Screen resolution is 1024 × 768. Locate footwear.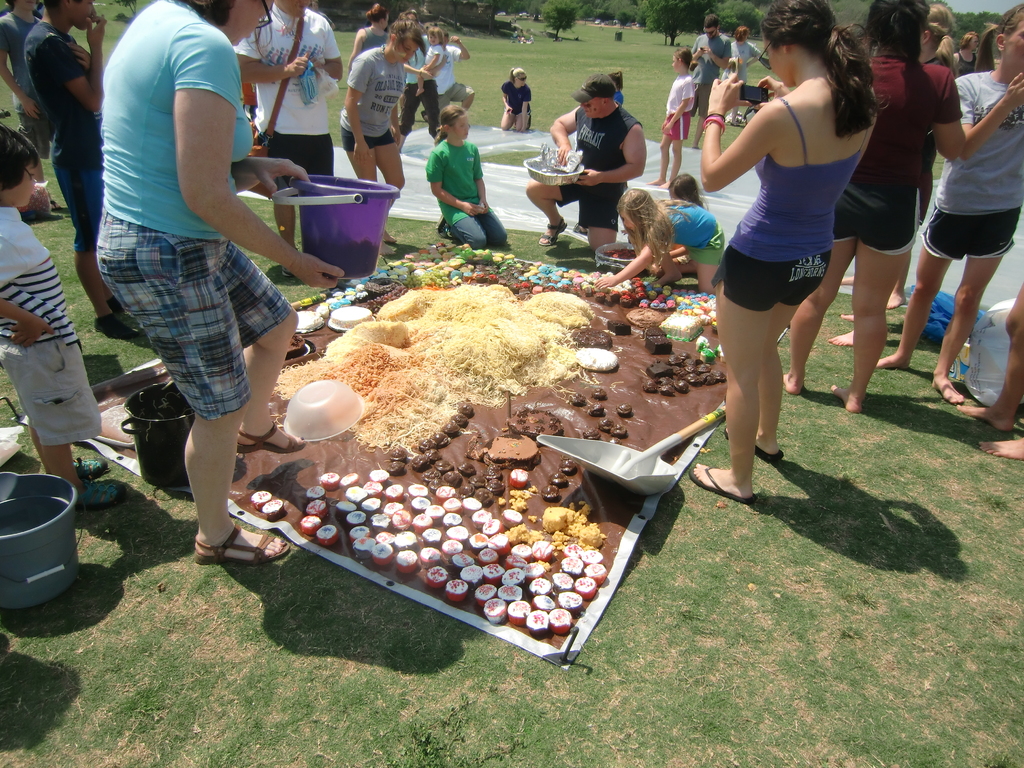
box(690, 468, 753, 500).
